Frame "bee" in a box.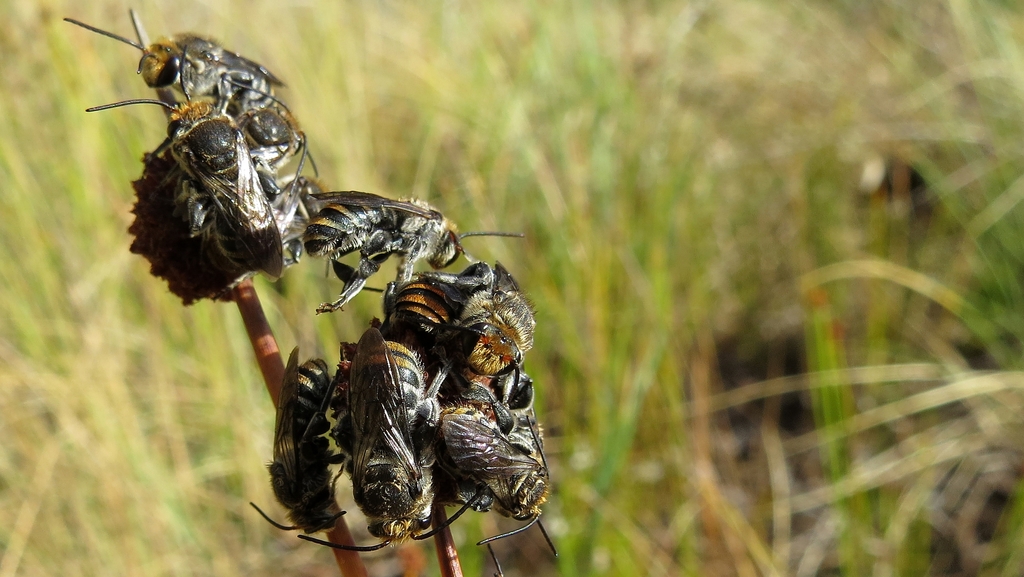
box=[239, 185, 506, 314].
